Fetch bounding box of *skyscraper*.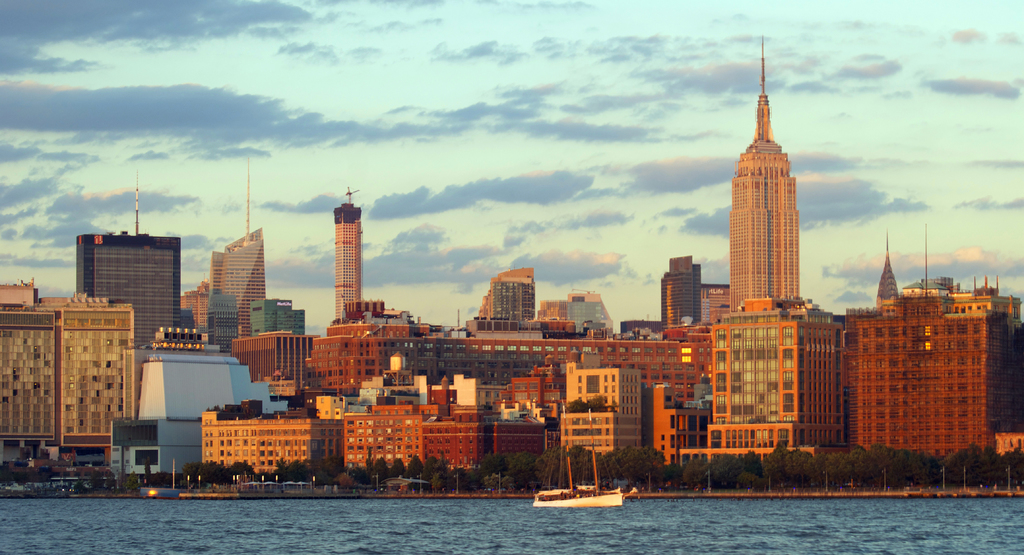
Bbox: <box>476,267,532,328</box>.
